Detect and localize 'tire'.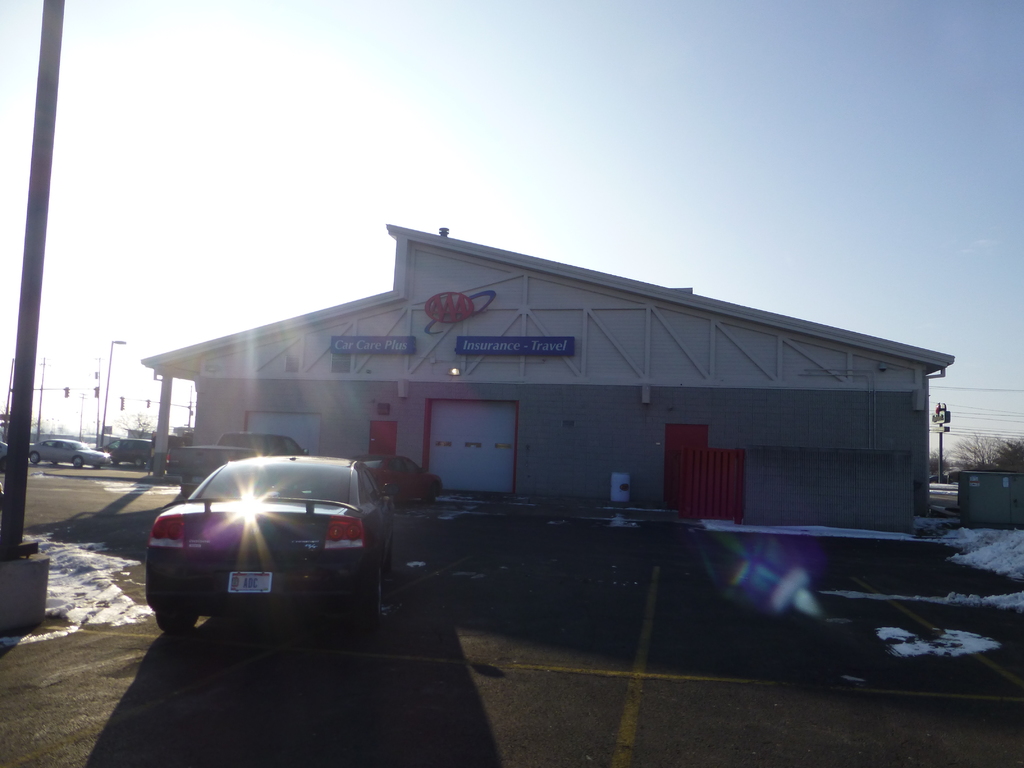
Localized at left=424, top=488, right=437, bottom=501.
